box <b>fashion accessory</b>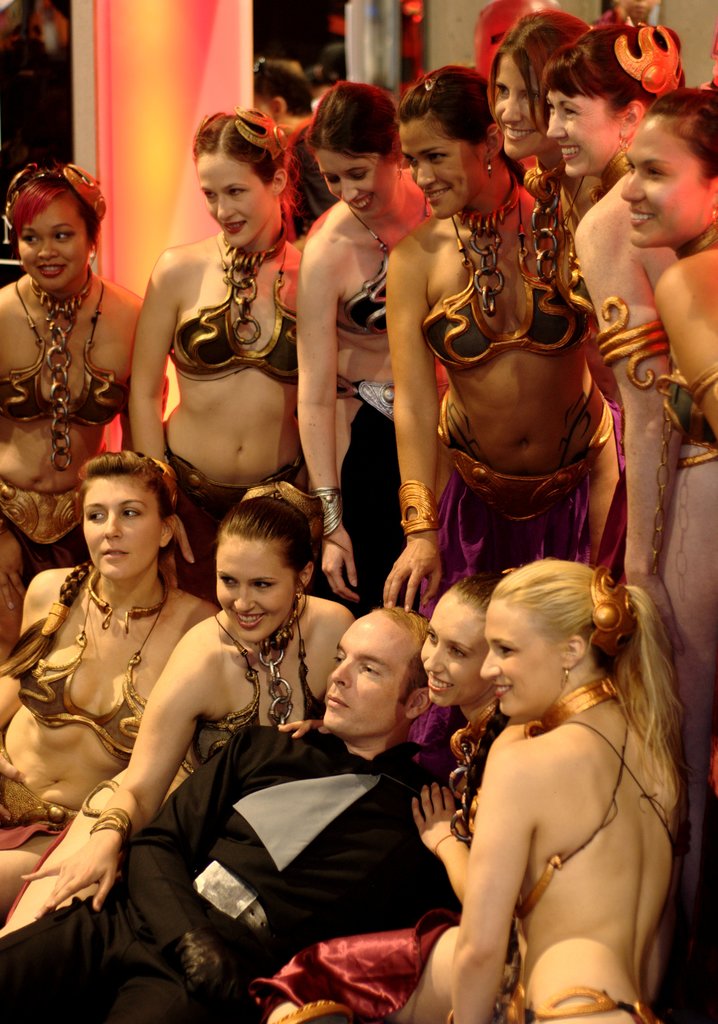
box(590, 149, 630, 205)
